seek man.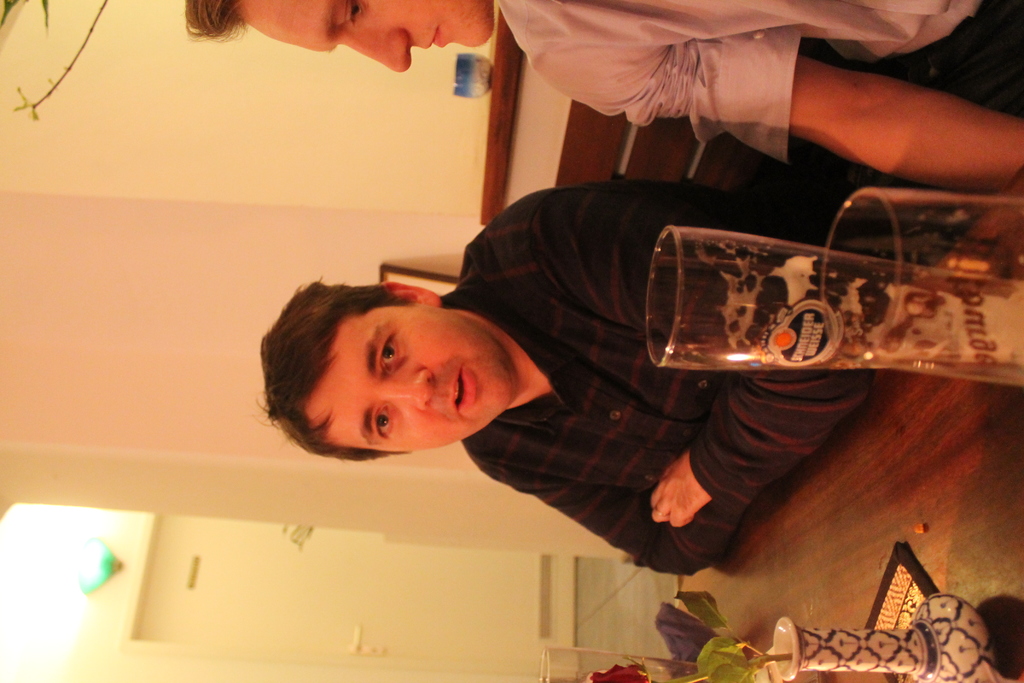
Rect(255, 170, 890, 572).
